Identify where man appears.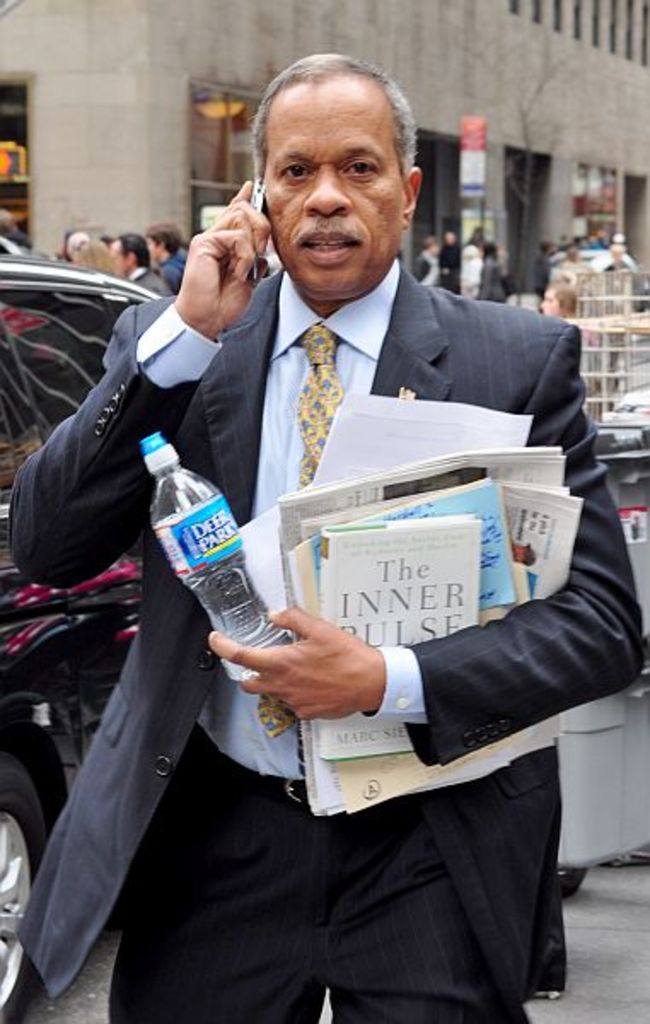
Appears at 111, 106, 558, 964.
